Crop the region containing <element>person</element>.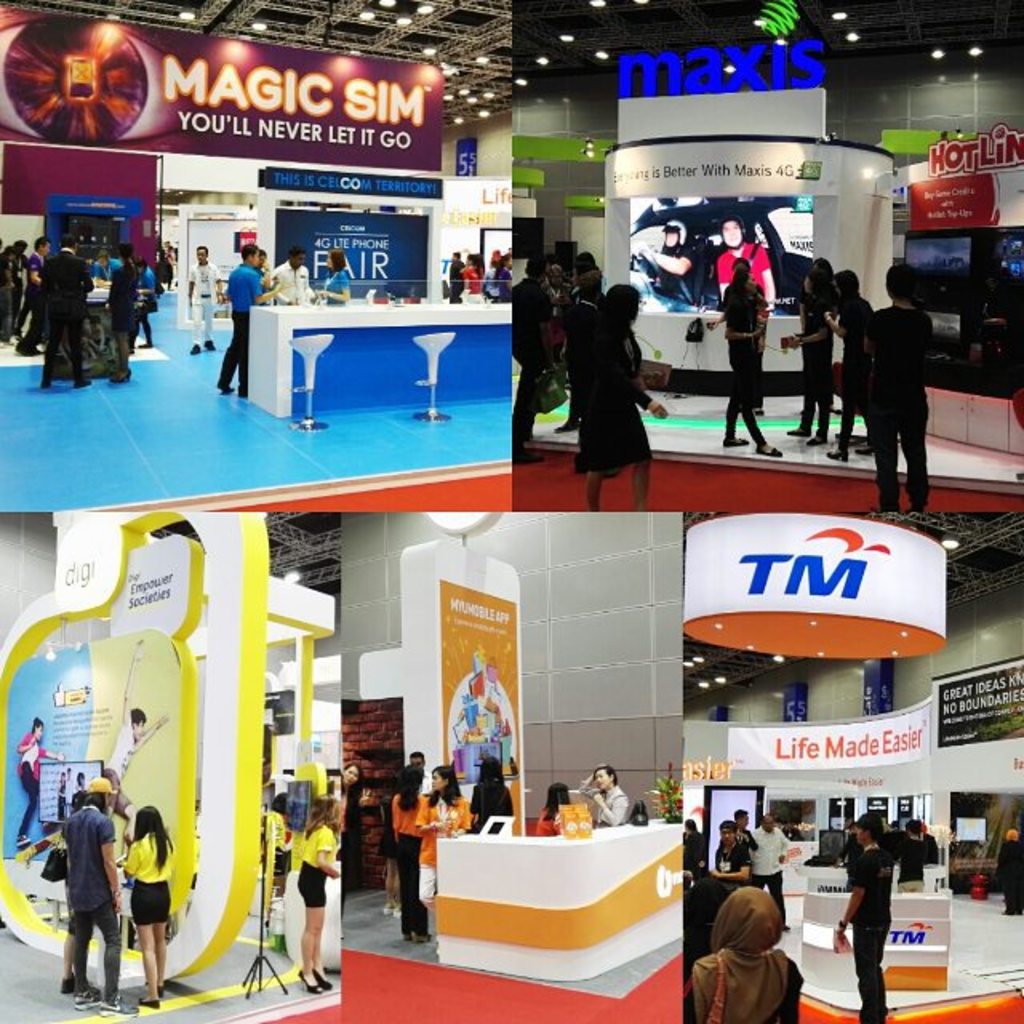
Crop region: left=712, top=210, right=786, bottom=310.
